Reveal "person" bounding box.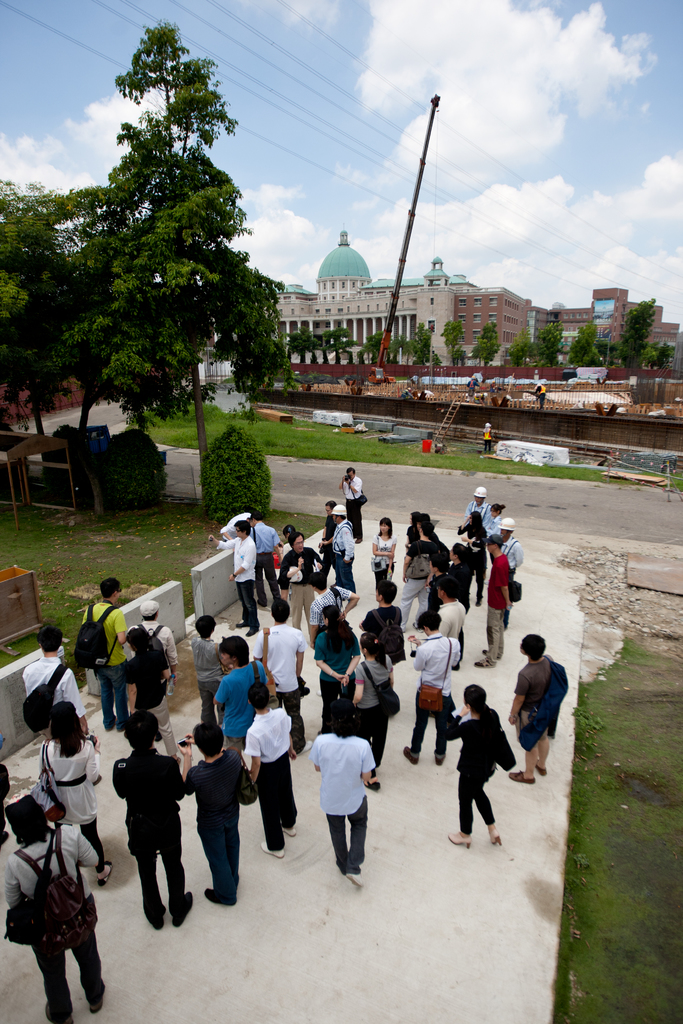
Revealed: <bbox>202, 519, 259, 640</bbox>.
